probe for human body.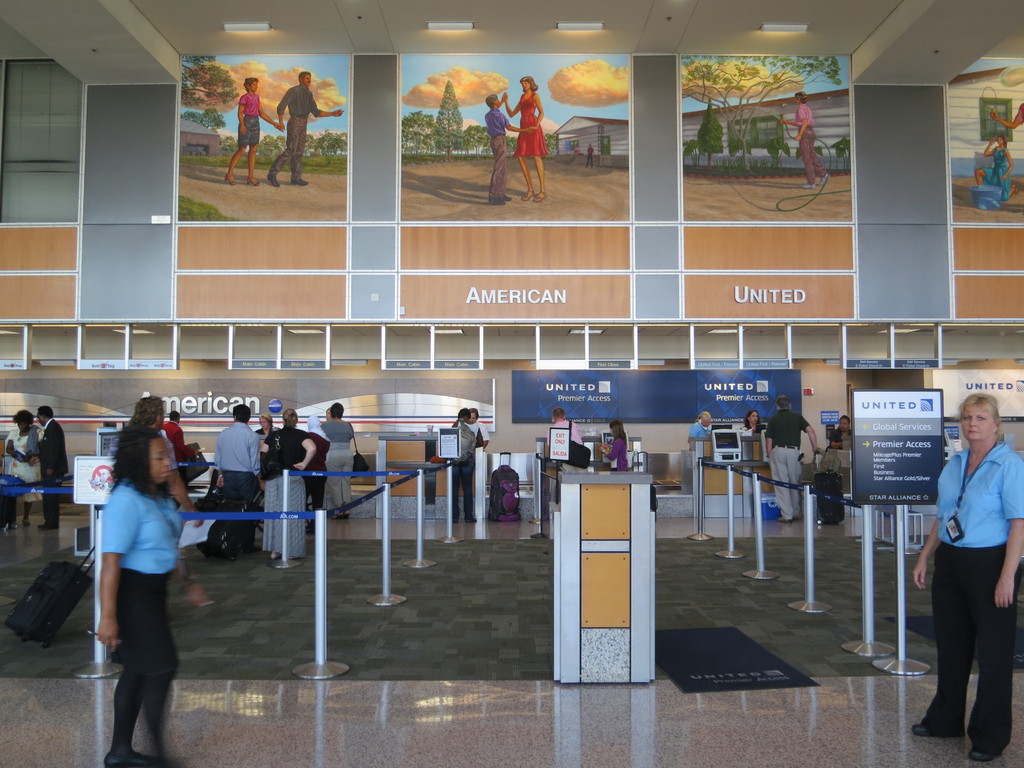
Probe result: (x1=32, y1=404, x2=72, y2=531).
